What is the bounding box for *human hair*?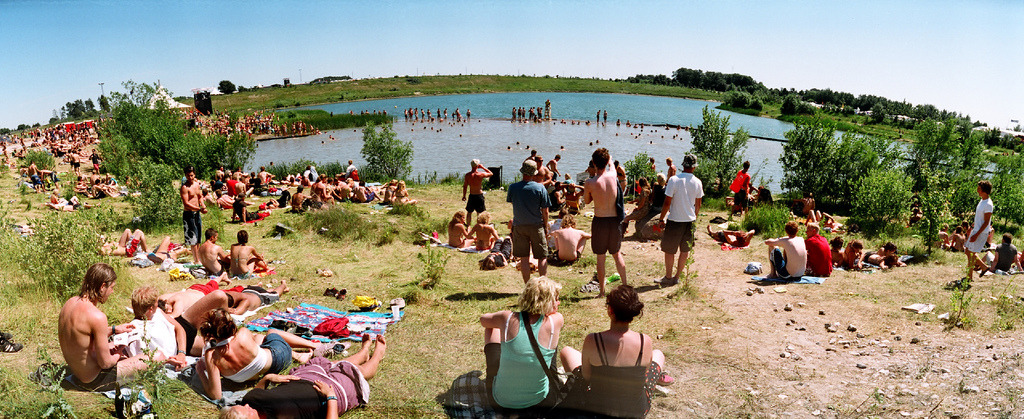
l=77, t=262, r=118, b=301.
